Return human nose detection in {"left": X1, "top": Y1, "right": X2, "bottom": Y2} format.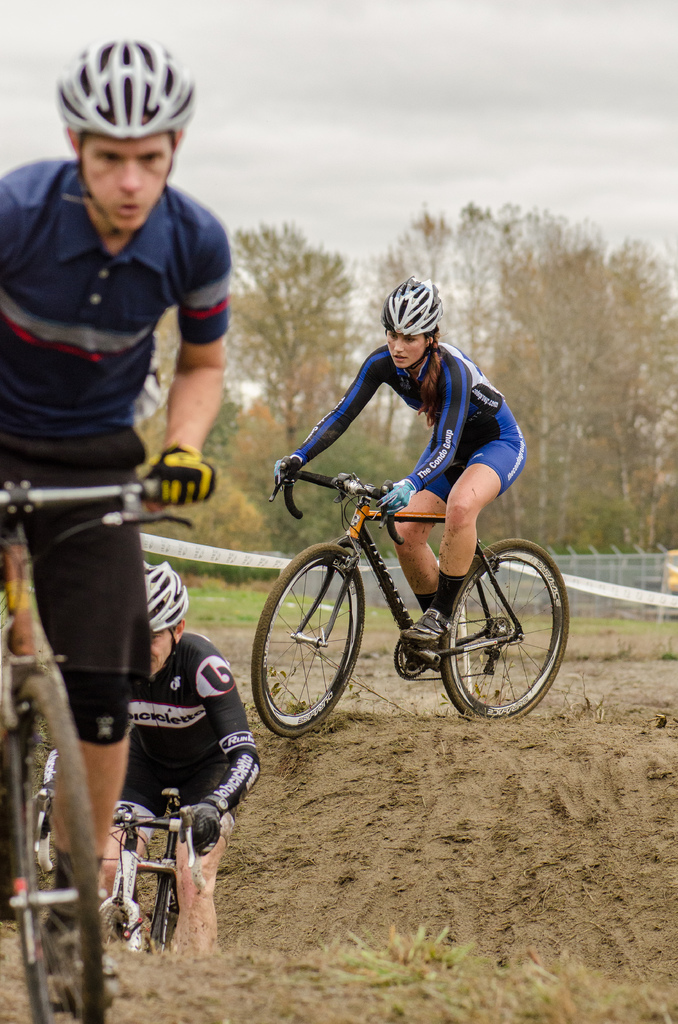
{"left": 395, "top": 335, "right": 402, "bottom": 352}.
